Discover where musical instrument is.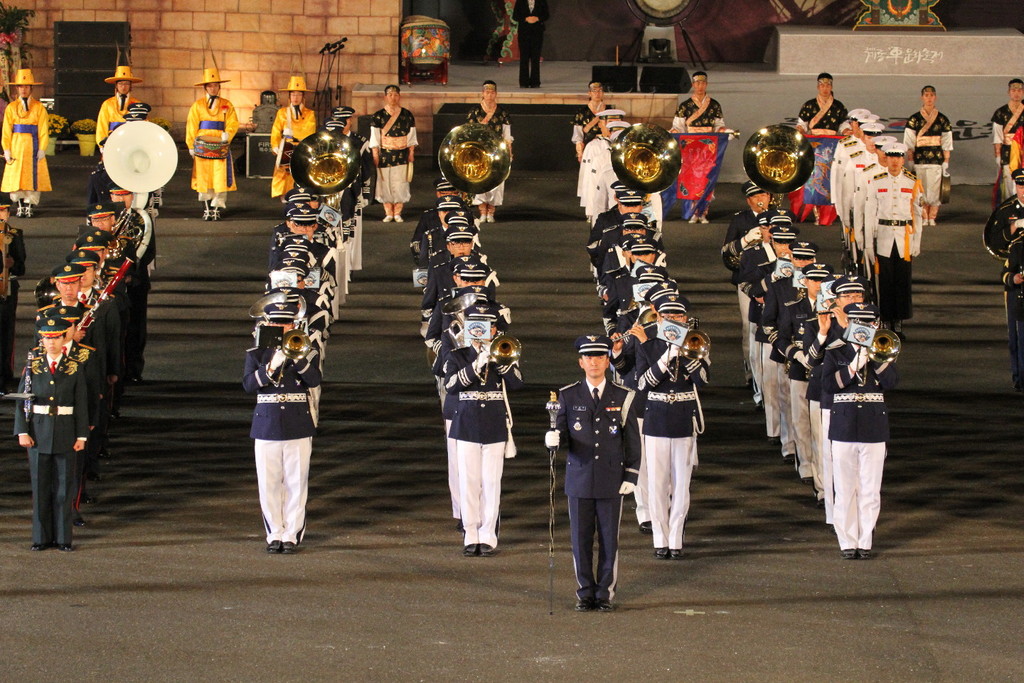
Discovered at locate(441, 291, 479, 350).
